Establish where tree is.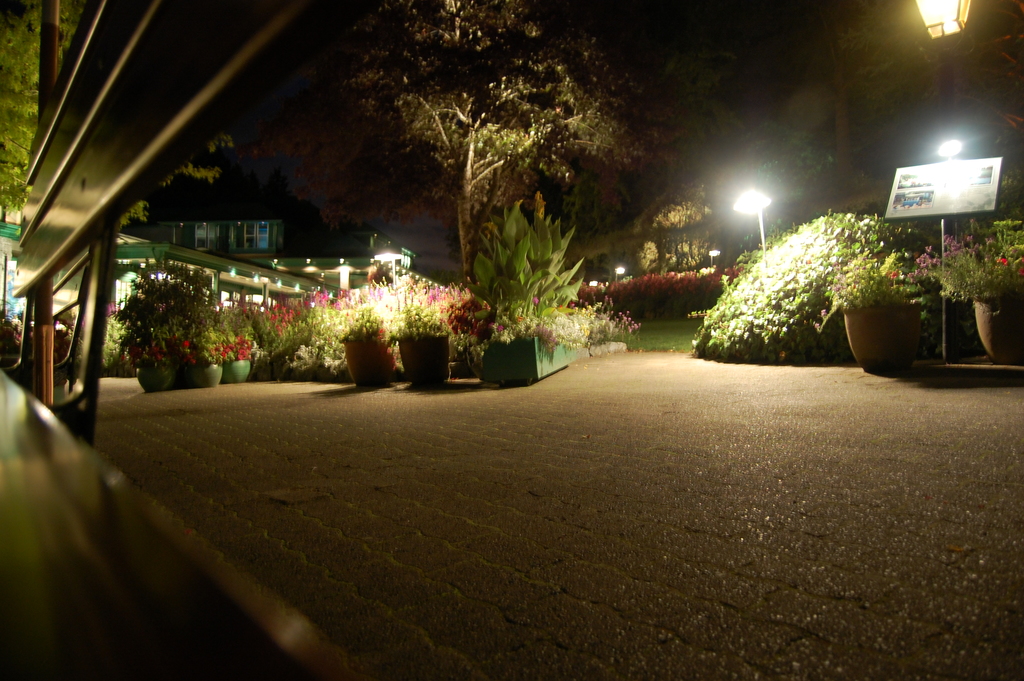
Established at 358, 0, 623, 270.
